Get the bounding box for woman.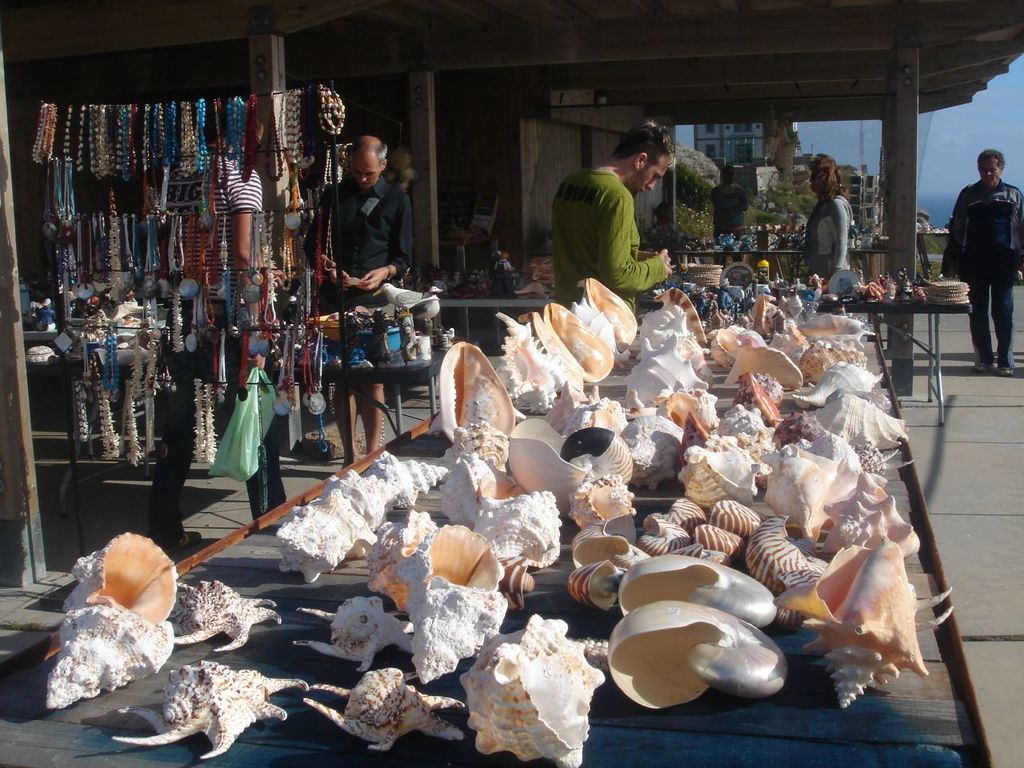
region(806, 155, 854, 282).
